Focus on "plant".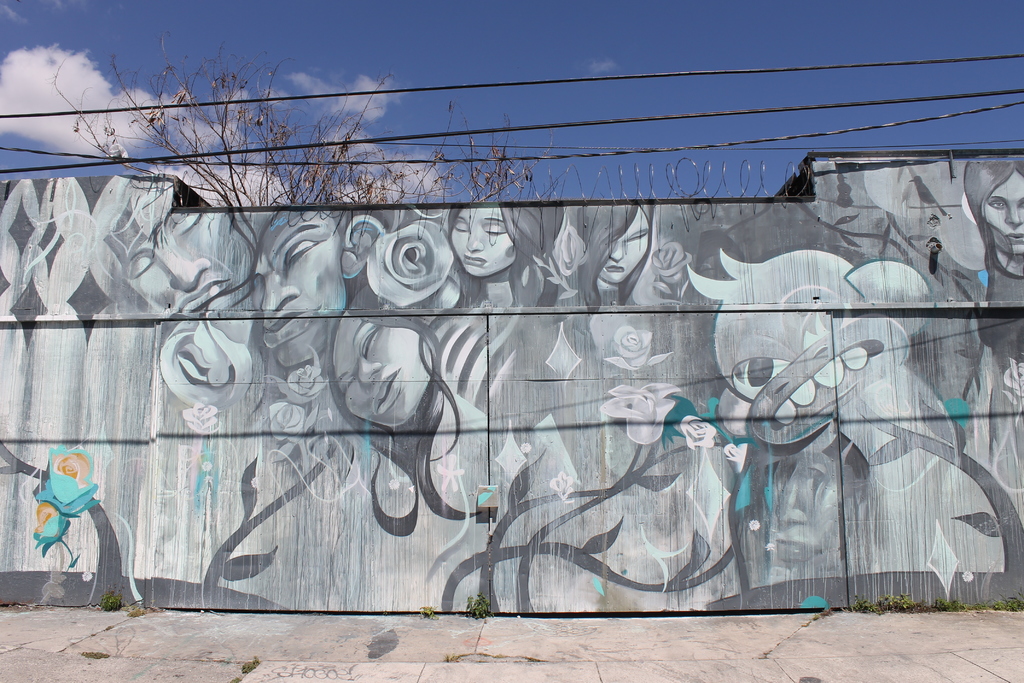
Focused at (235, 651, 268, 673).
